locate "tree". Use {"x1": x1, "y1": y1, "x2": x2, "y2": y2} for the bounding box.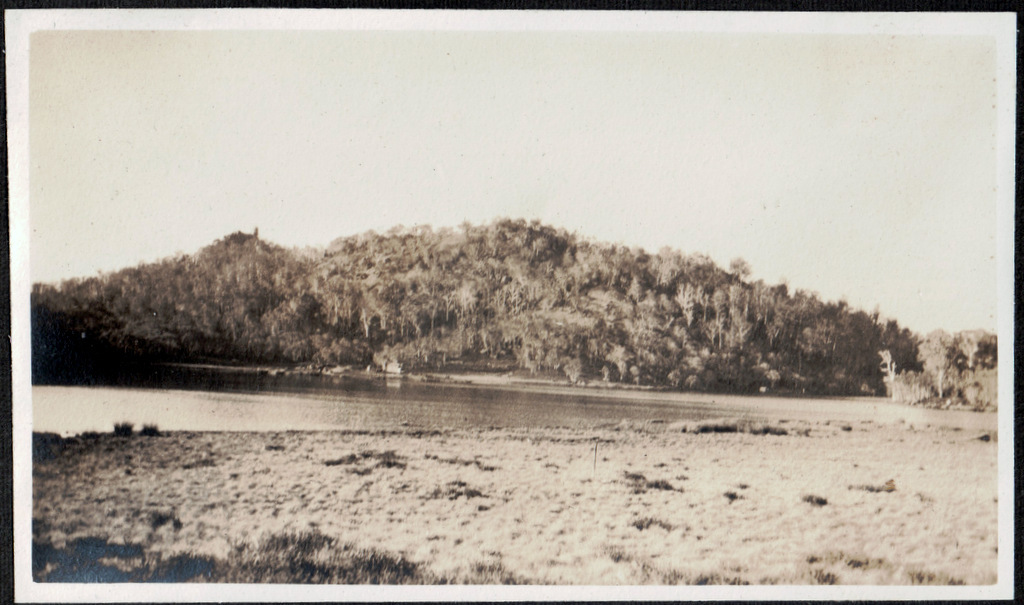
{"x1": 916, "y1": 323, "x2": 961, "y2": 400}.
